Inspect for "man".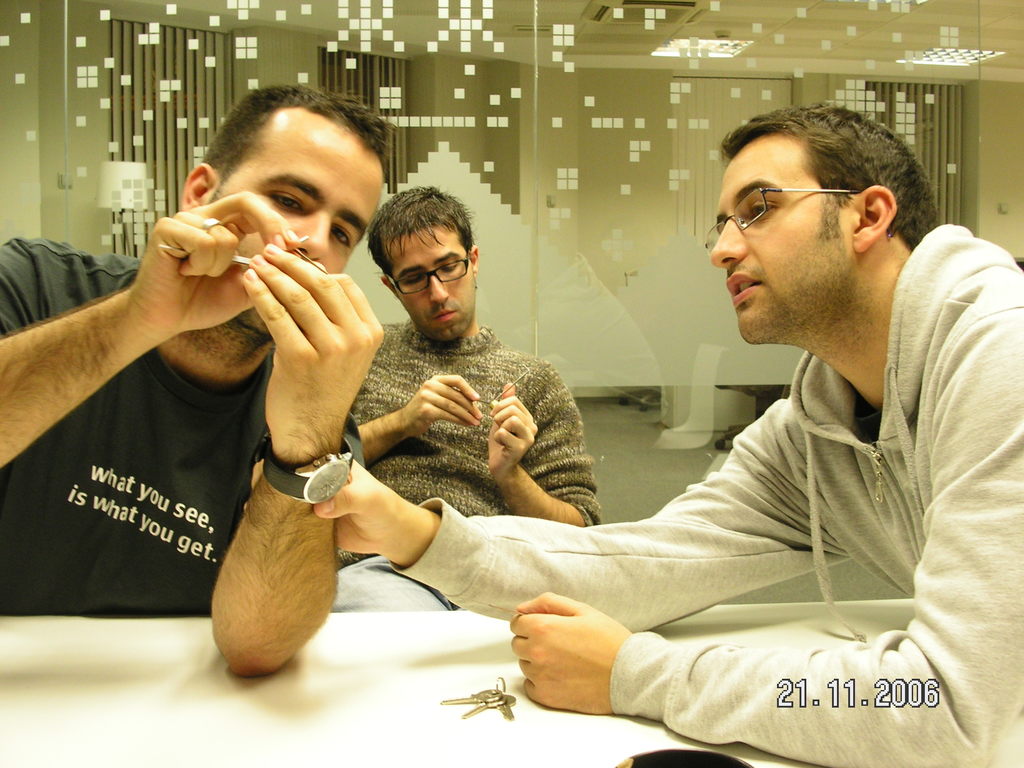
Inspection: {"x1": 0, "y1": 79, "x2": 387, "y2": 680}.
